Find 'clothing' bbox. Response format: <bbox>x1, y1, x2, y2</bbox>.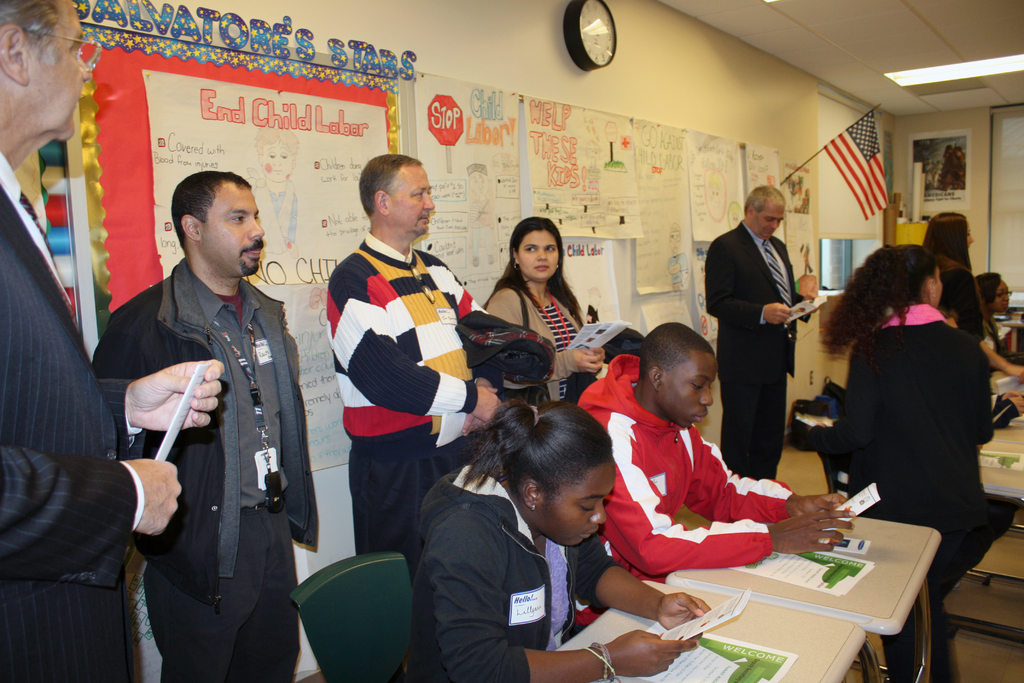
<bbox>324, 230, 515, 578</bbox>.
